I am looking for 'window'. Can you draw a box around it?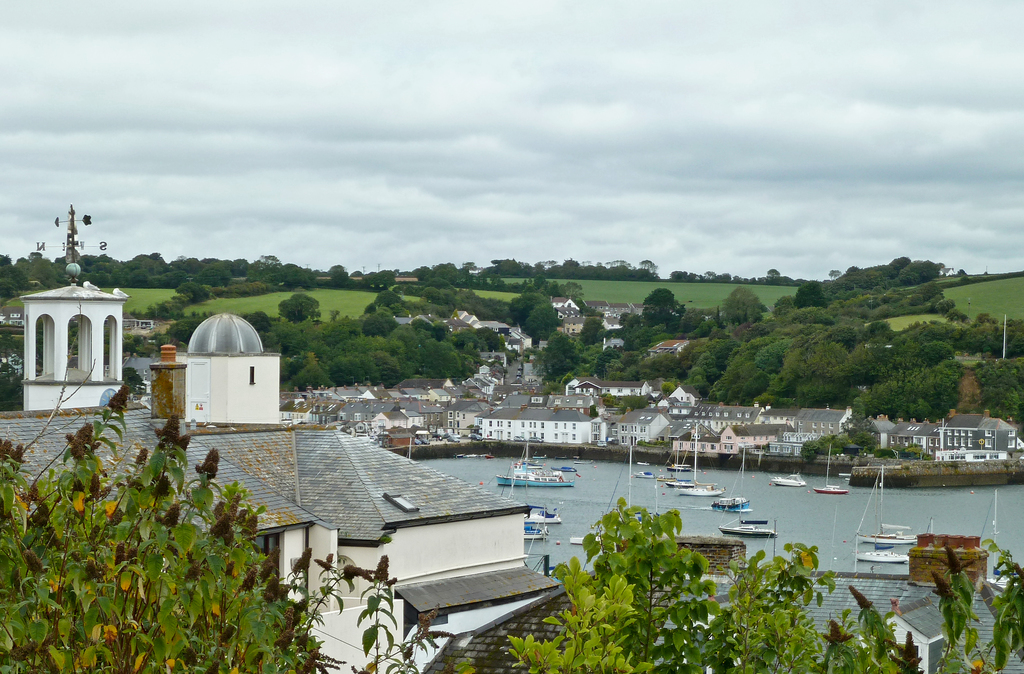
Sure, the bounding box is bbox=[772, 418, 776, 421].
